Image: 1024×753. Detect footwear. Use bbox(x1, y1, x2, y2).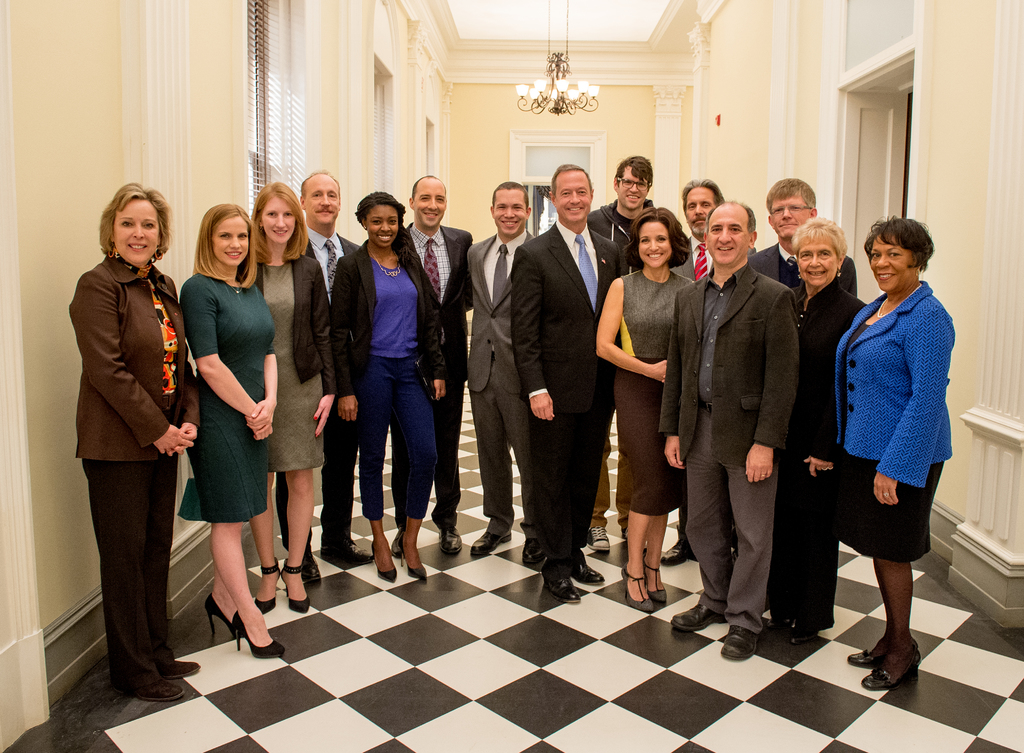
bbox(861, 652, 921, 697).
